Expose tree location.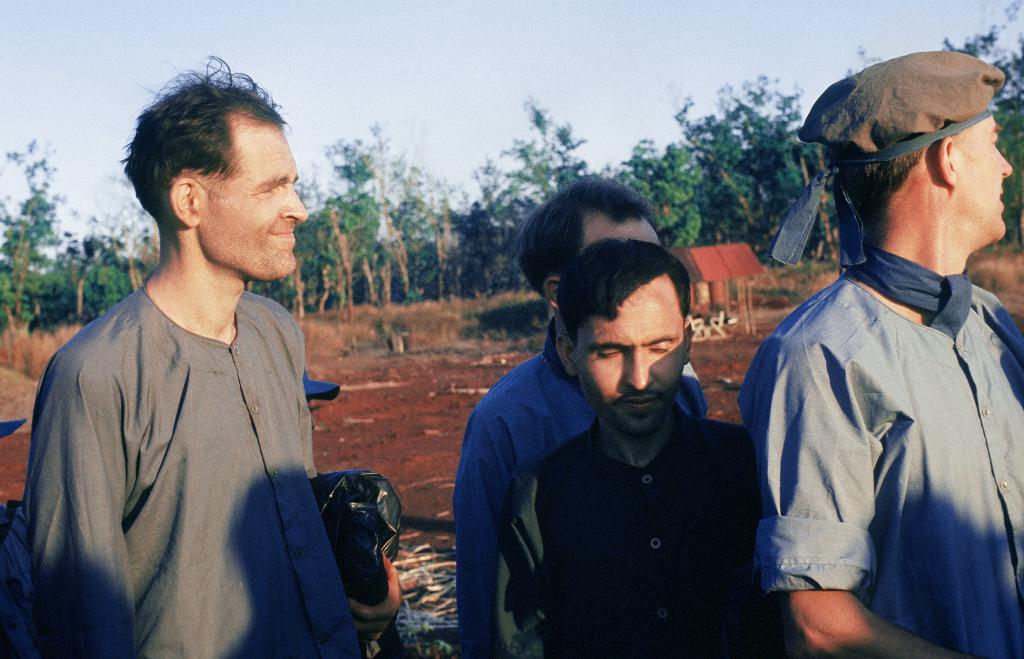
Exposed at region(858, 0, 1023, 258).
